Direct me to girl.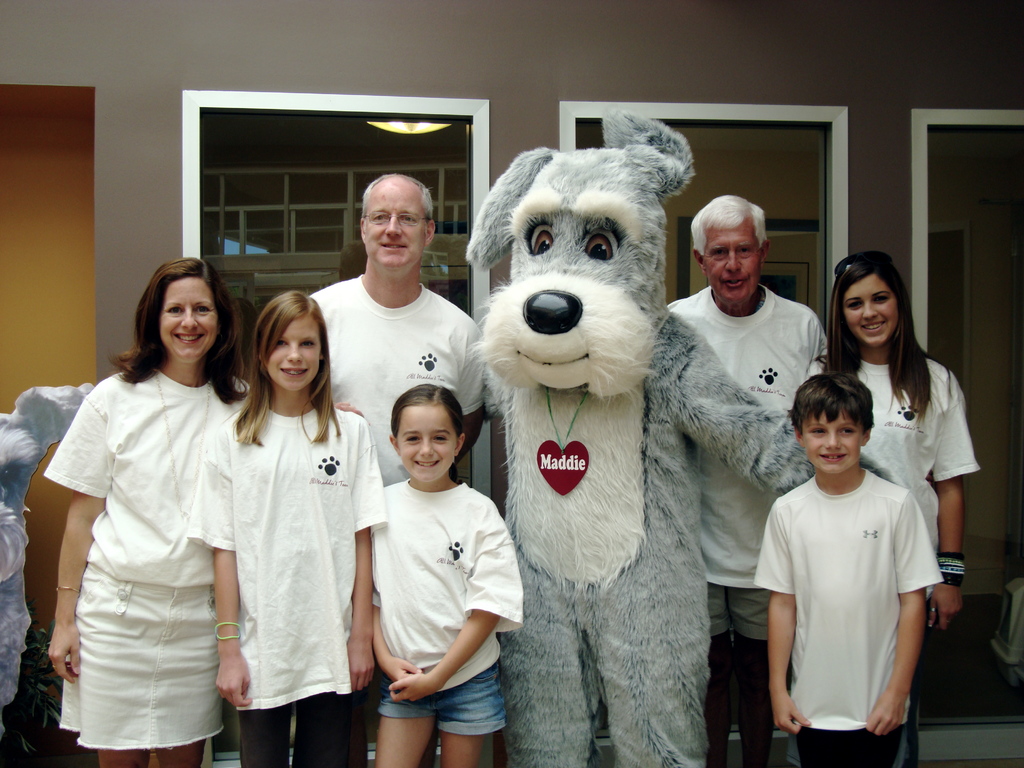
Direction: (x1=826, y1=254, x2=980, y2=625).
